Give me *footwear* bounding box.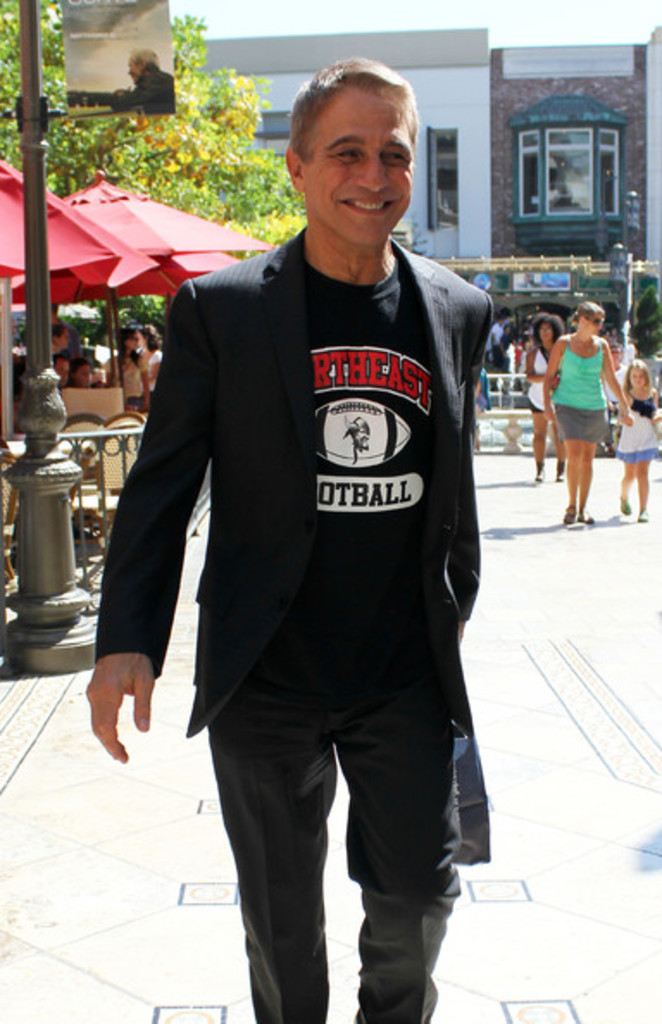
x1=615, y1=498, x2=628, y2=515.
